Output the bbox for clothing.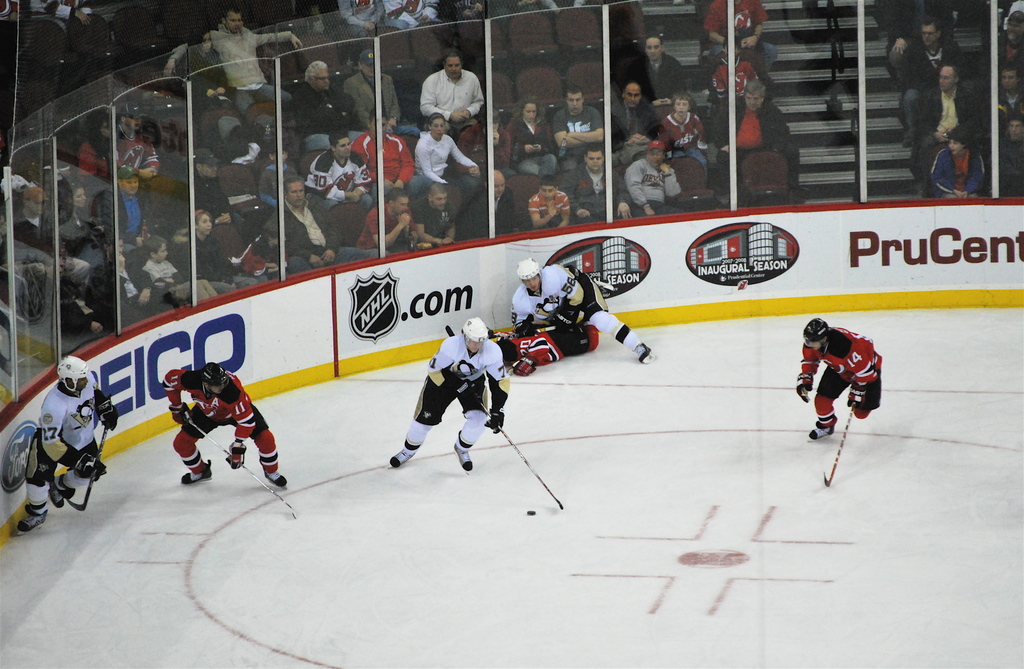
<box>391,0,436,28</box>.
